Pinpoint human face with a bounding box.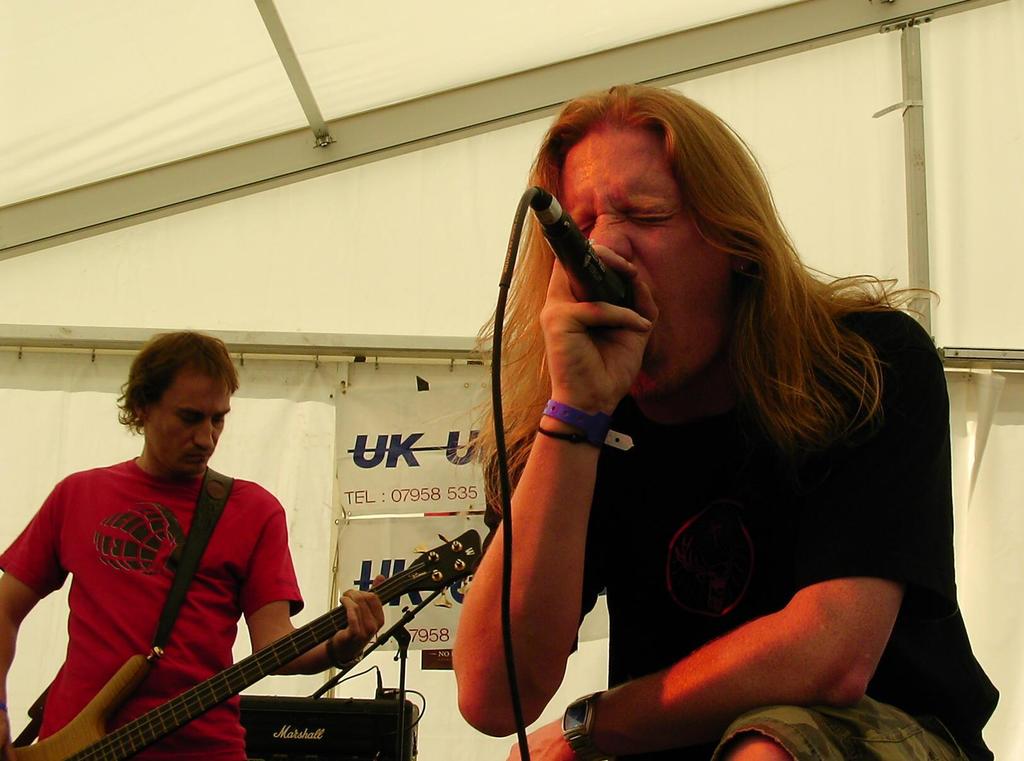
box(144, 363, 228, 481).
